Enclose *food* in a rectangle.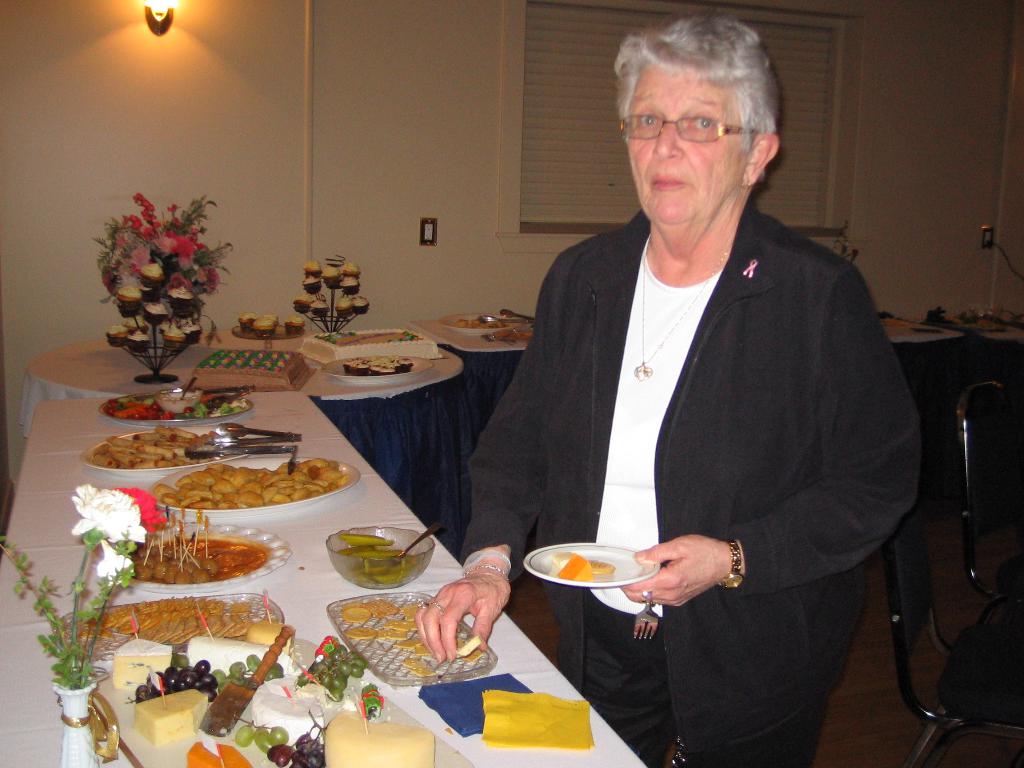
bbox=(124, 314, 152, 332).
